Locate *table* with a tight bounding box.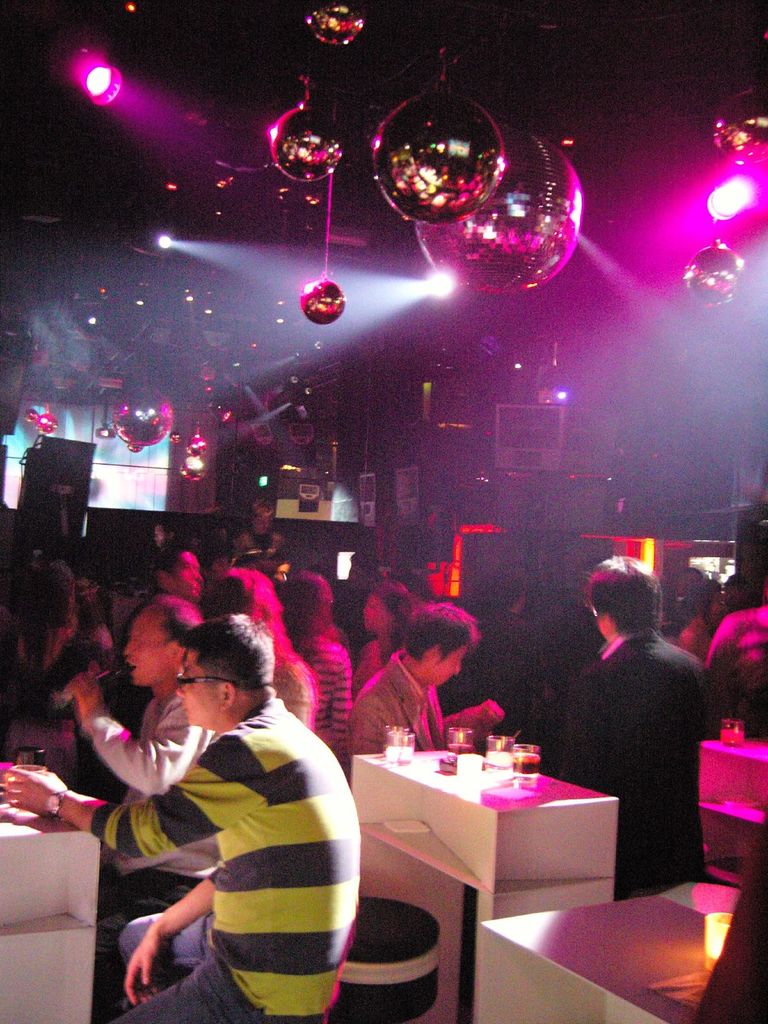
rect(438, 877, 762, 1014).
